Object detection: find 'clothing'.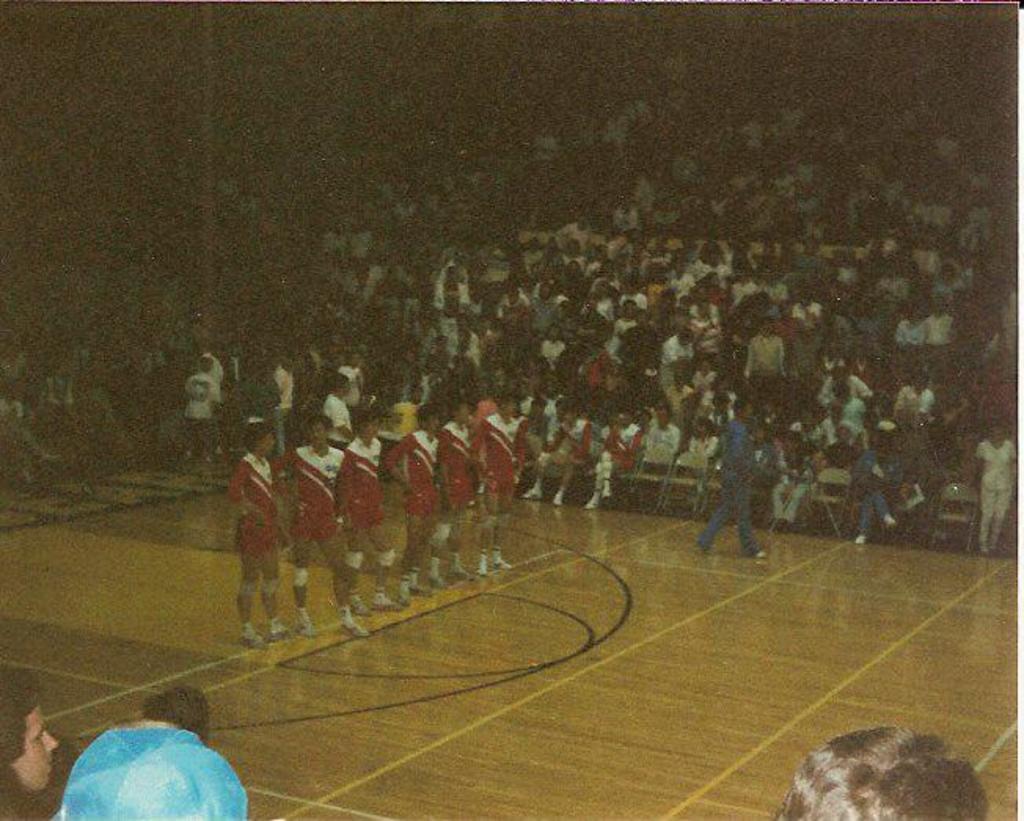
box(653, 323, 685, 408).
